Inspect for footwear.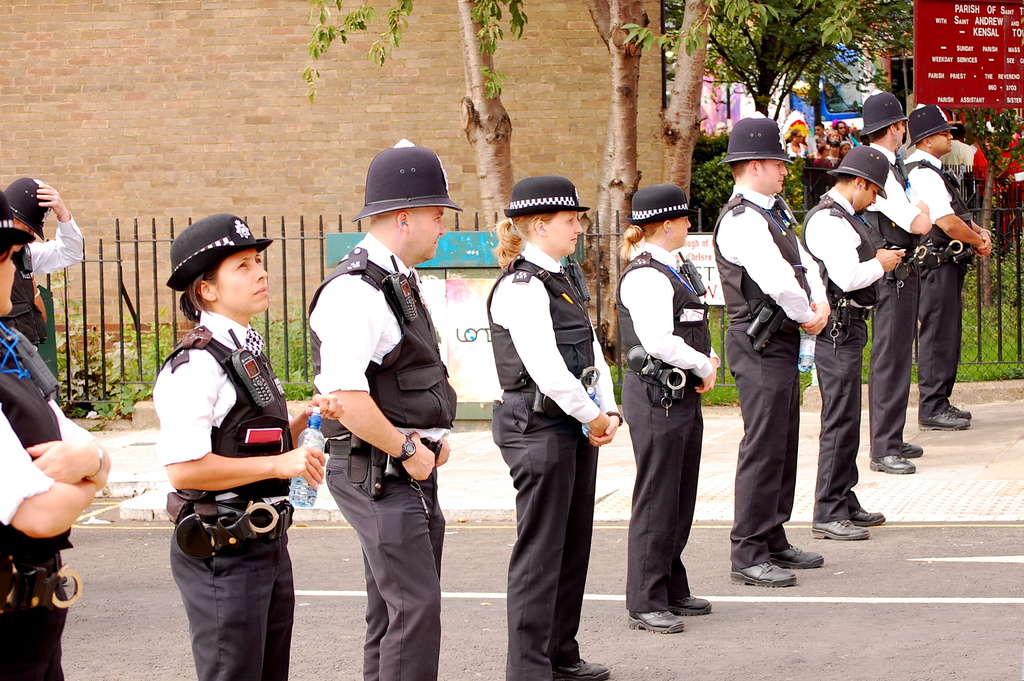
Inspection: region(624, 607, 687, 634).
